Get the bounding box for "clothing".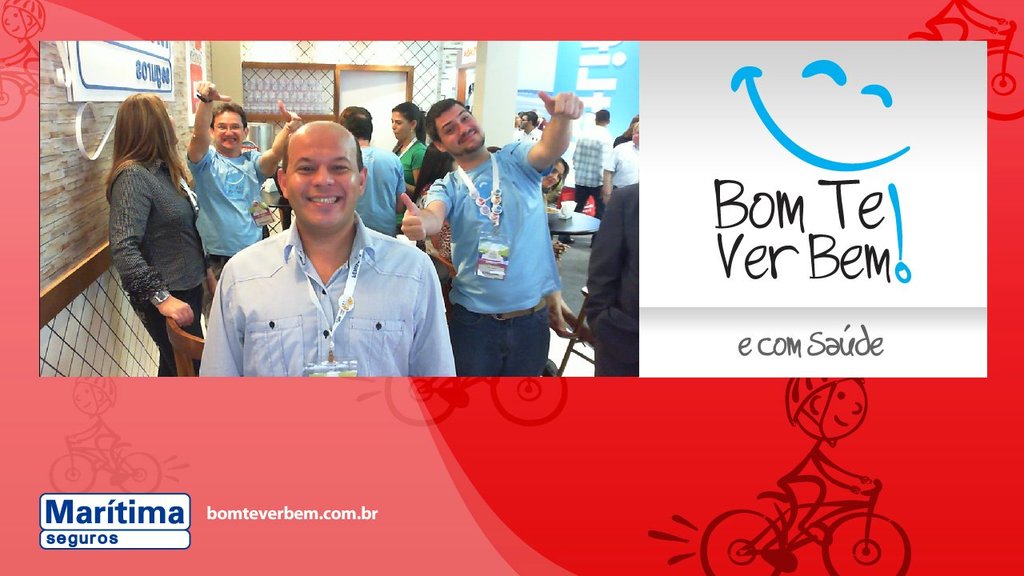
x1=196 y1=138 x2=278 y2=277.
